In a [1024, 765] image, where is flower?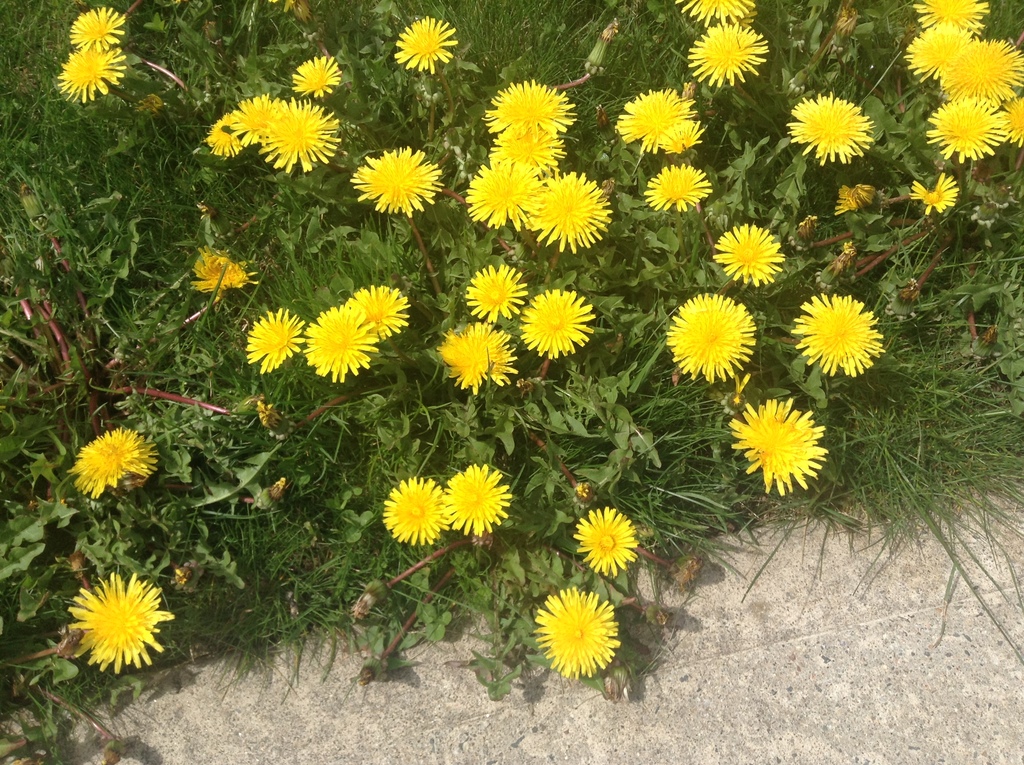
383/476/451/547.
